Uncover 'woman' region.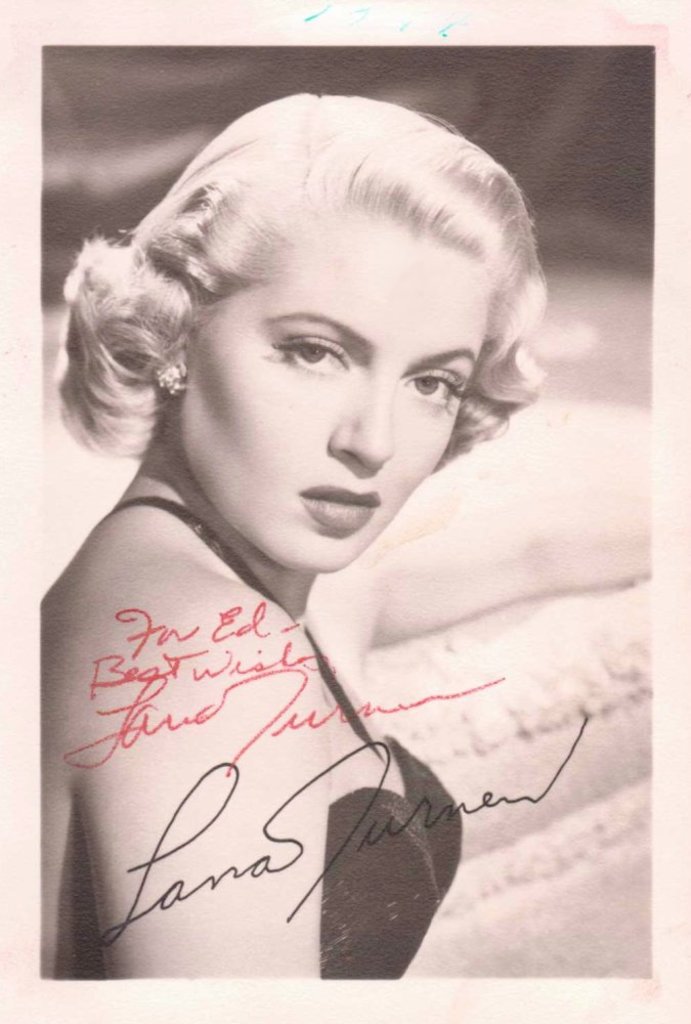
Uncovered: box(18, 71, 603, 1002).
